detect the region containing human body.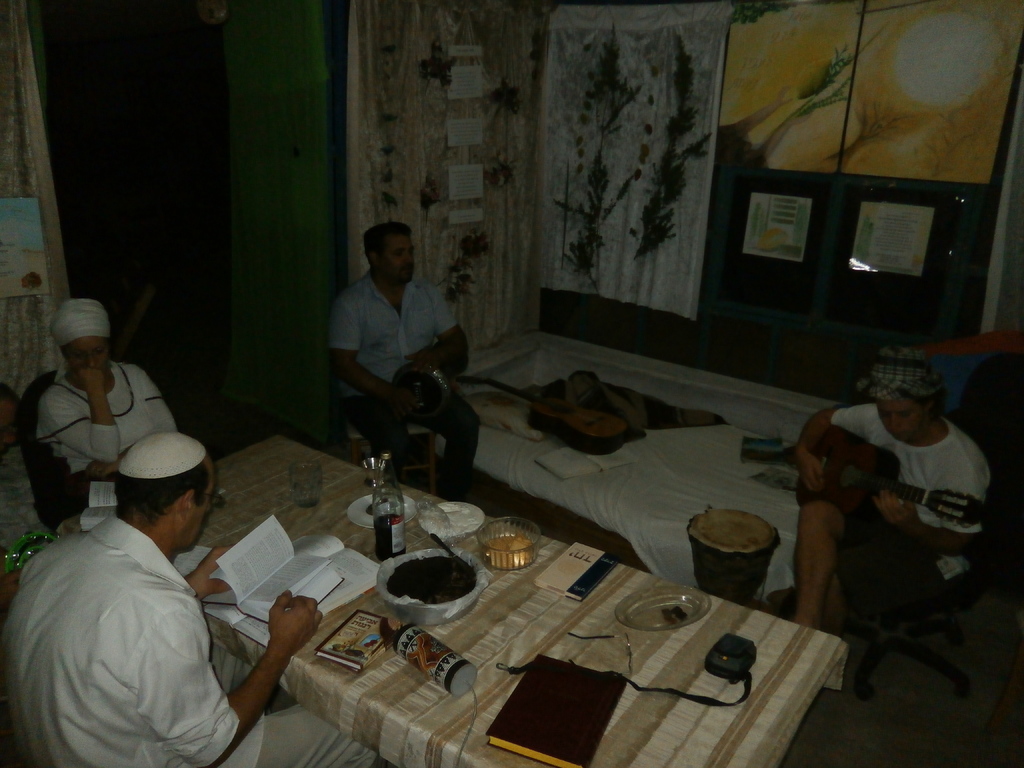
bbox=(33, 341, 218, 537).
